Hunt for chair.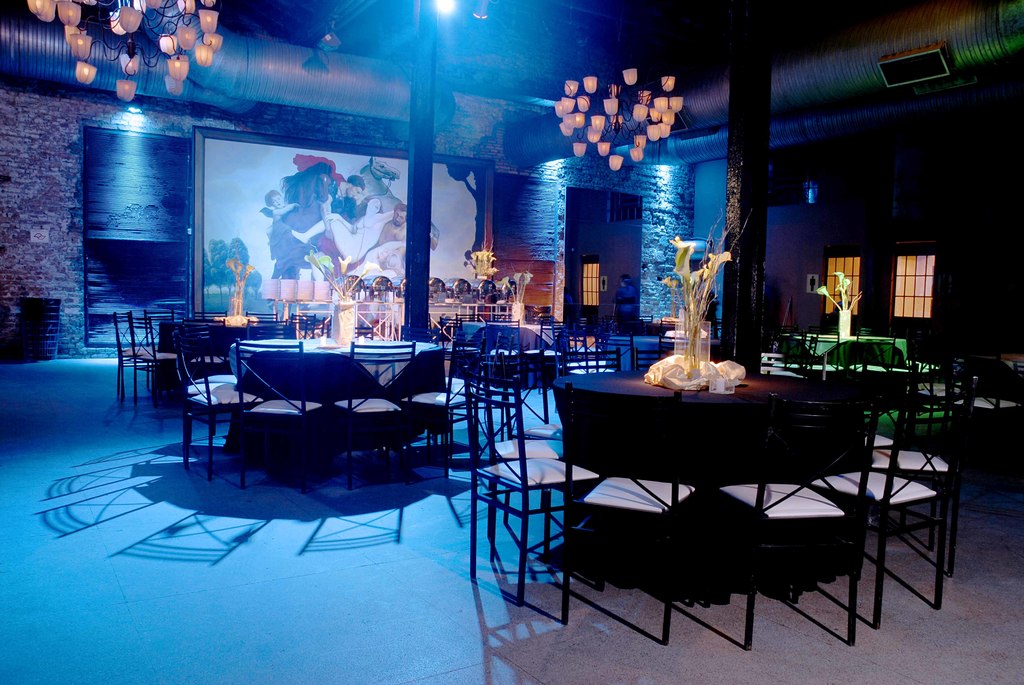
Hunted down at x1=129 y1=306 x2=179 y2=409.
